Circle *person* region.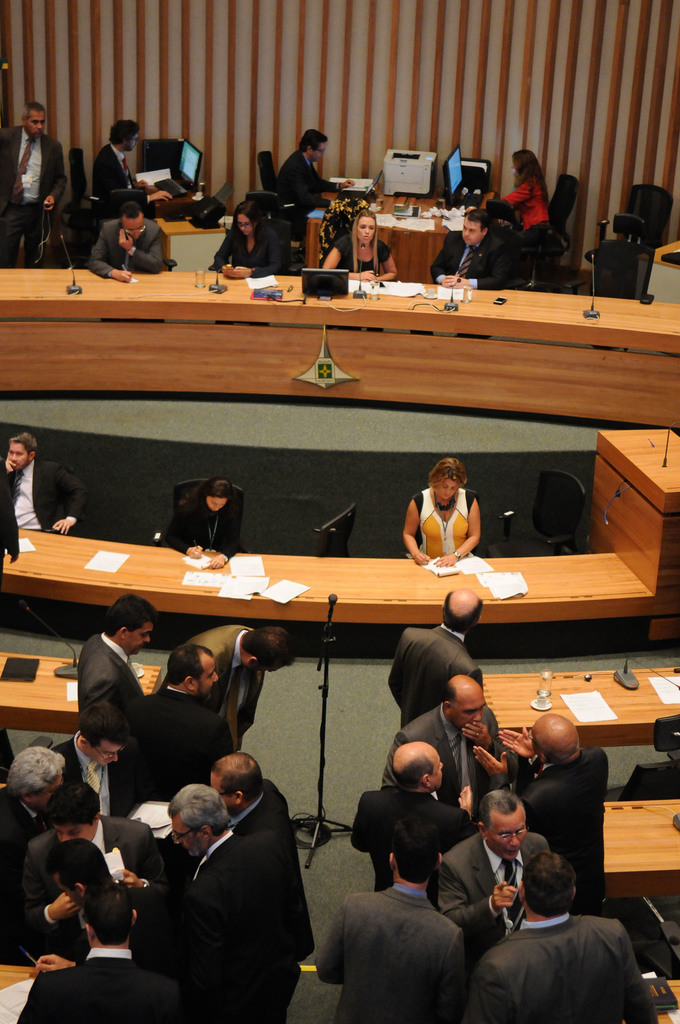
Region: bbox(87, 202, 166, 283).
